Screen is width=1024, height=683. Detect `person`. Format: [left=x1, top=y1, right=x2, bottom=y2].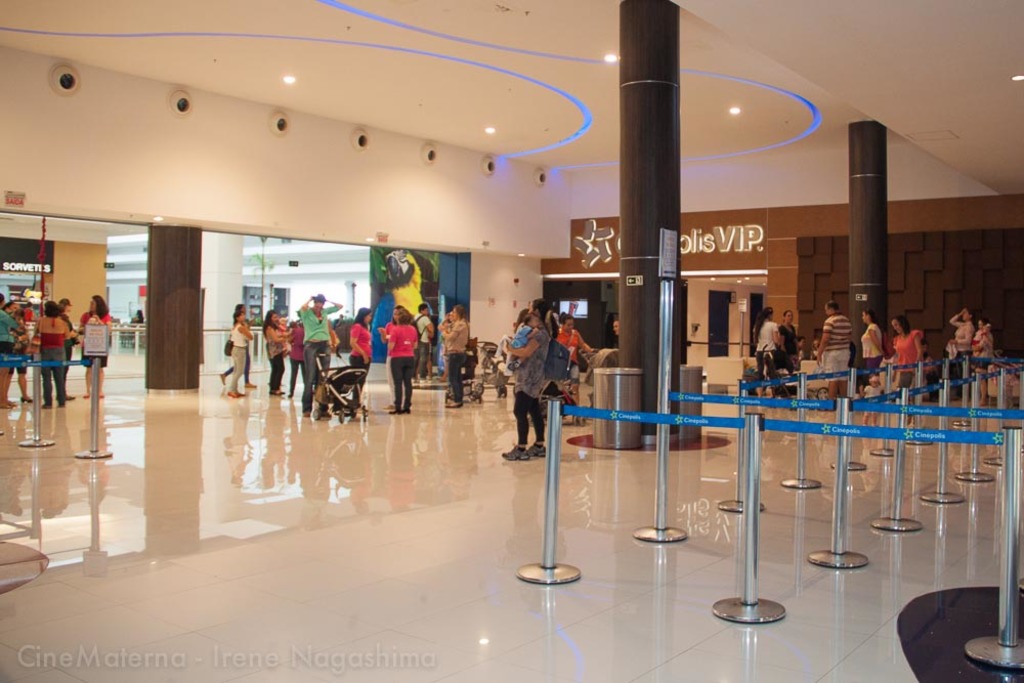
[left=506, top=299, right=552, bottom=468].
